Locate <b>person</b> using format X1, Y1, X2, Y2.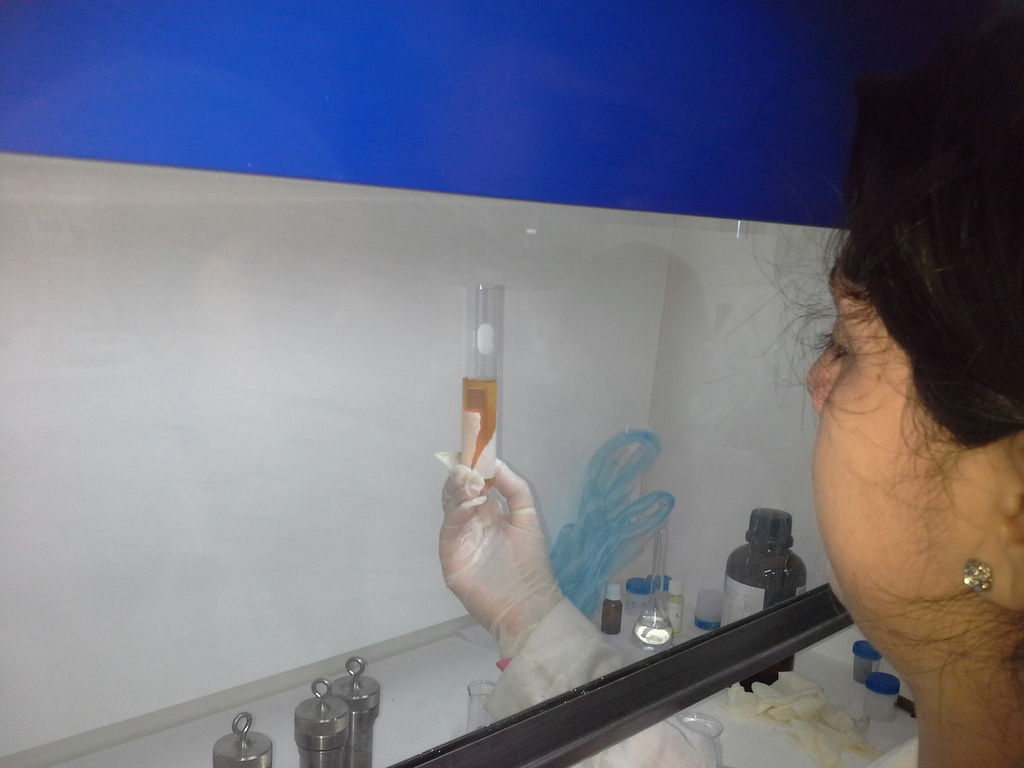
442, 7, 1023, 767.
